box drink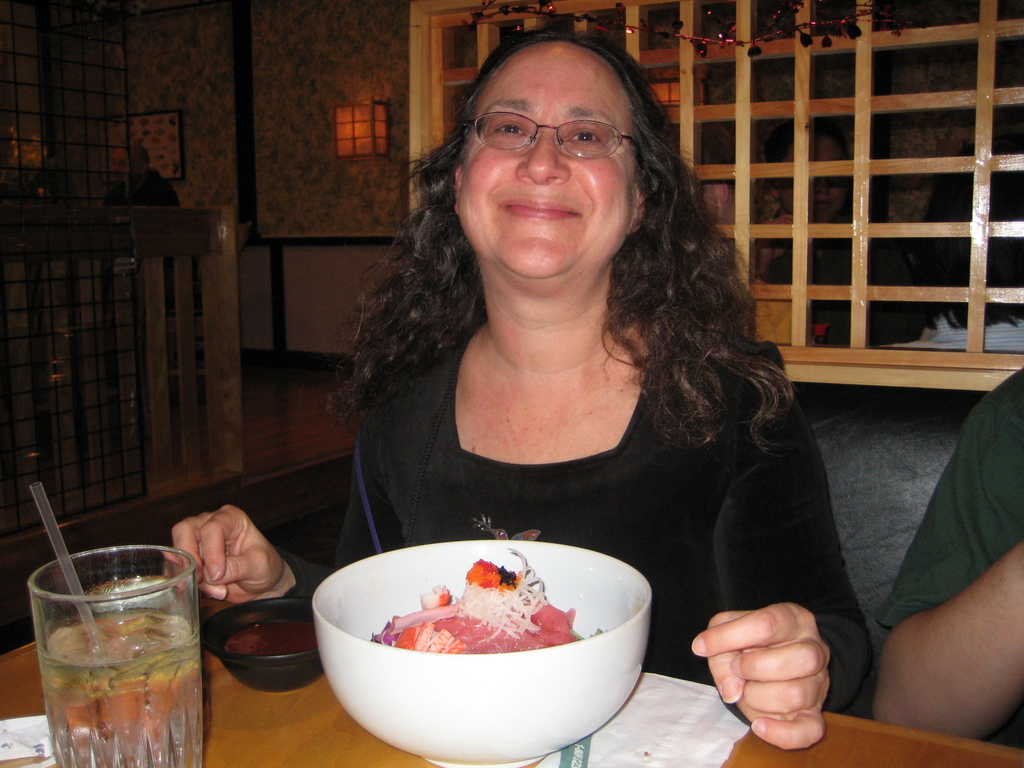
bbox=[228, 610, 324, 674]
